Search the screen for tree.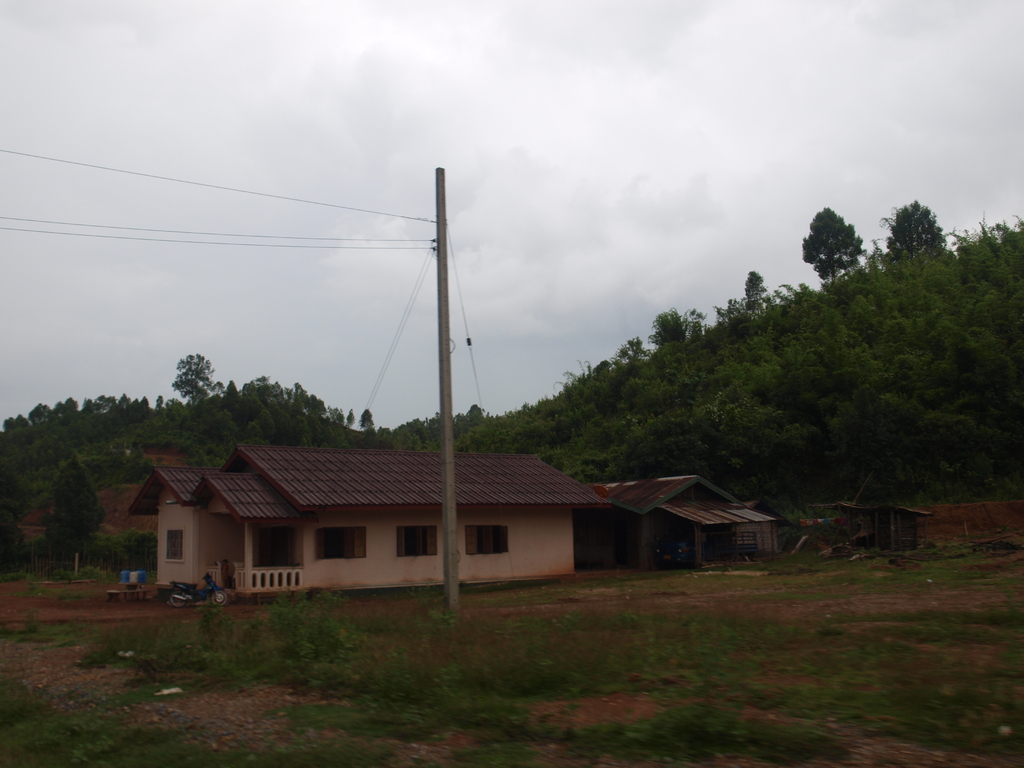
Found at 876/201/941/263.
